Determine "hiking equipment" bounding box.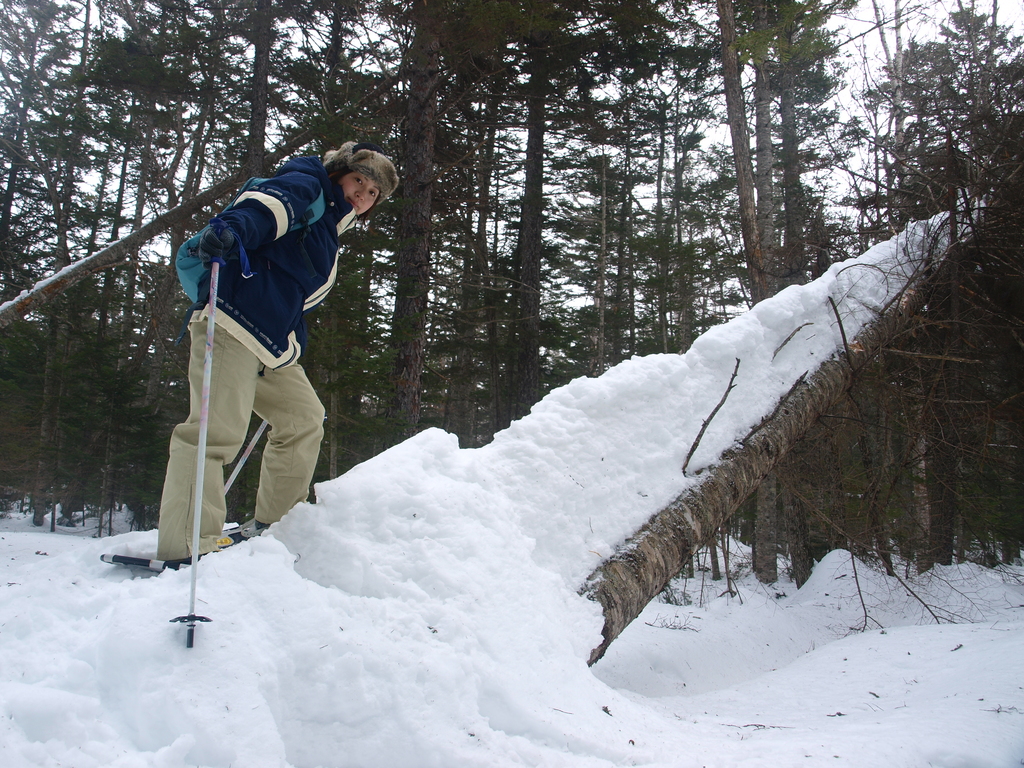
Determined: [216,420,273,499].
